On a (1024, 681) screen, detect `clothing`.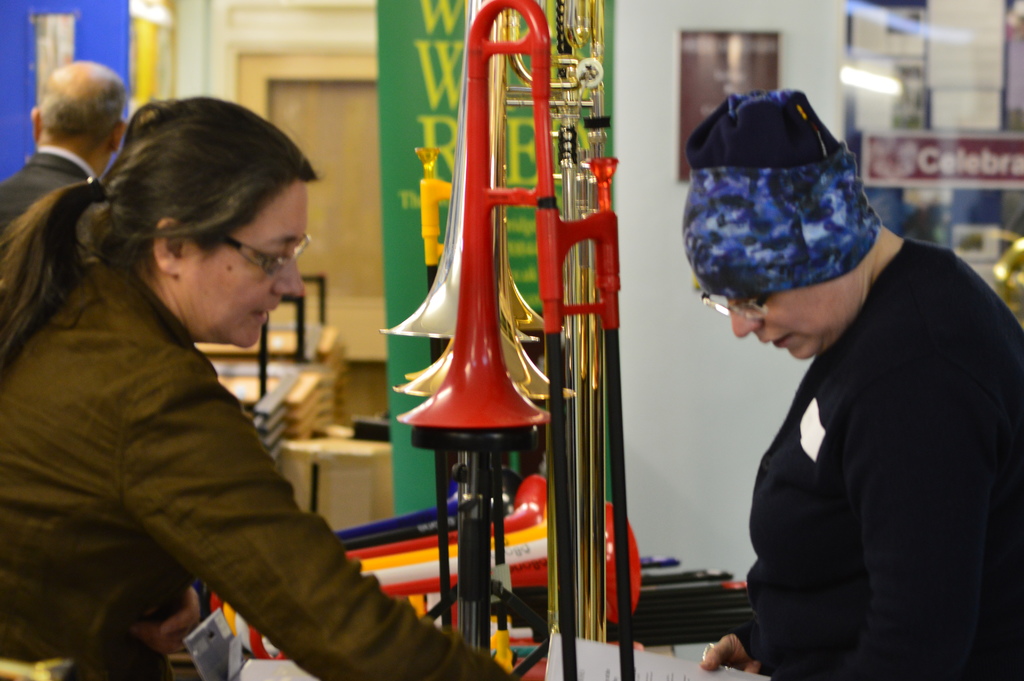
region(0, 145, 98, 230).
